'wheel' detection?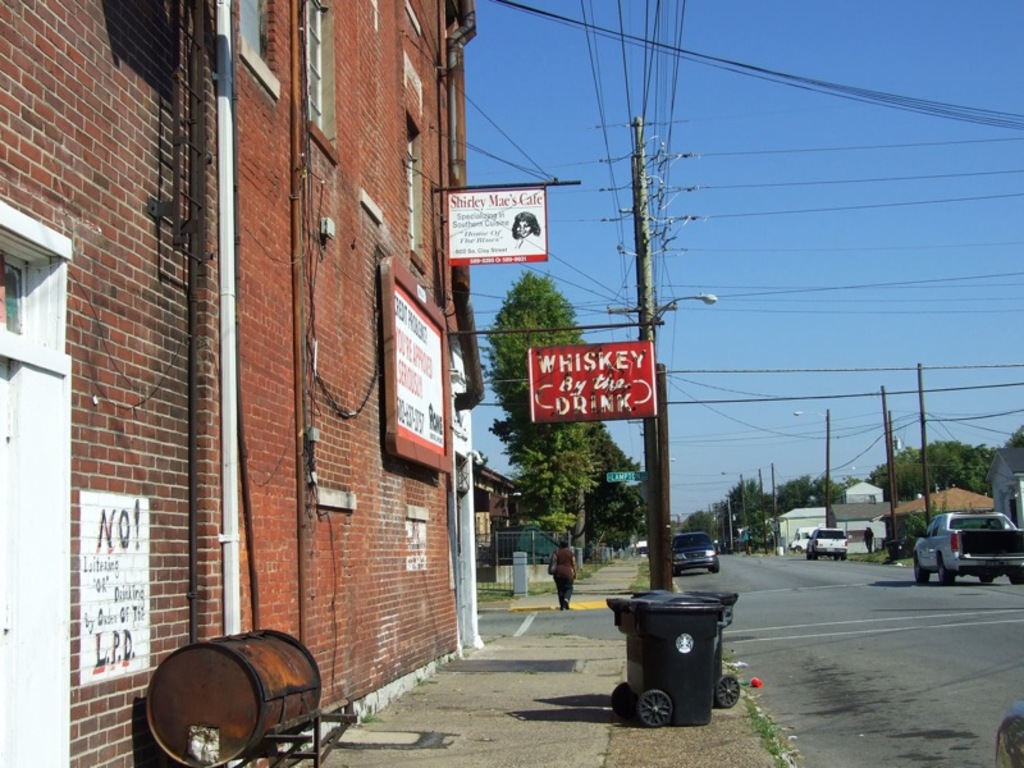
BBox(612, 684, 636, 721)
